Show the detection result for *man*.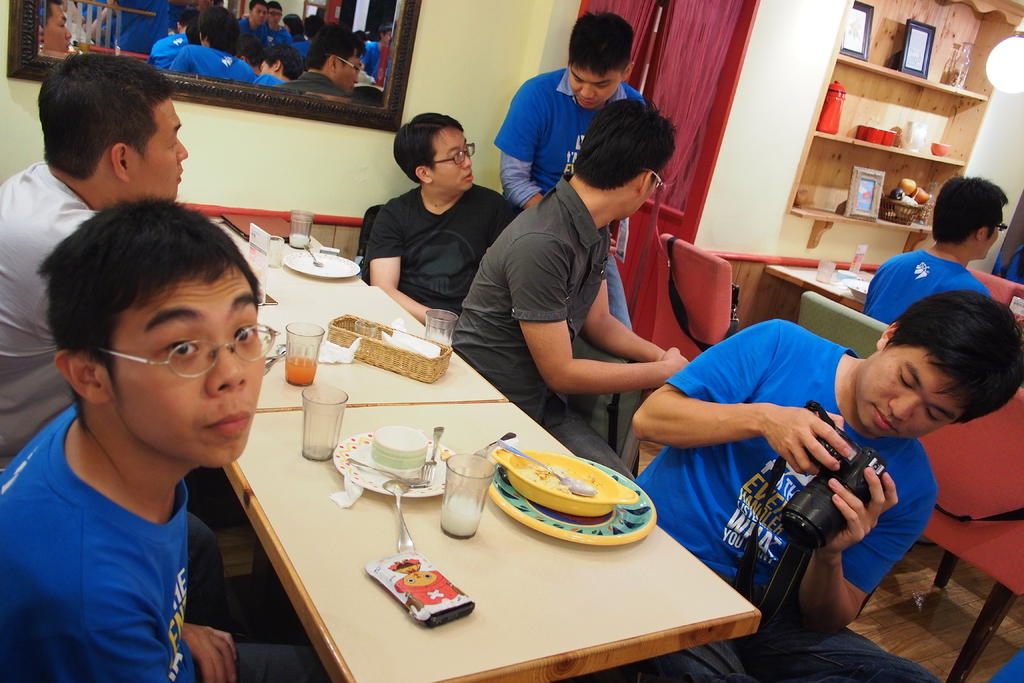
(493, 13, 652, 333).
